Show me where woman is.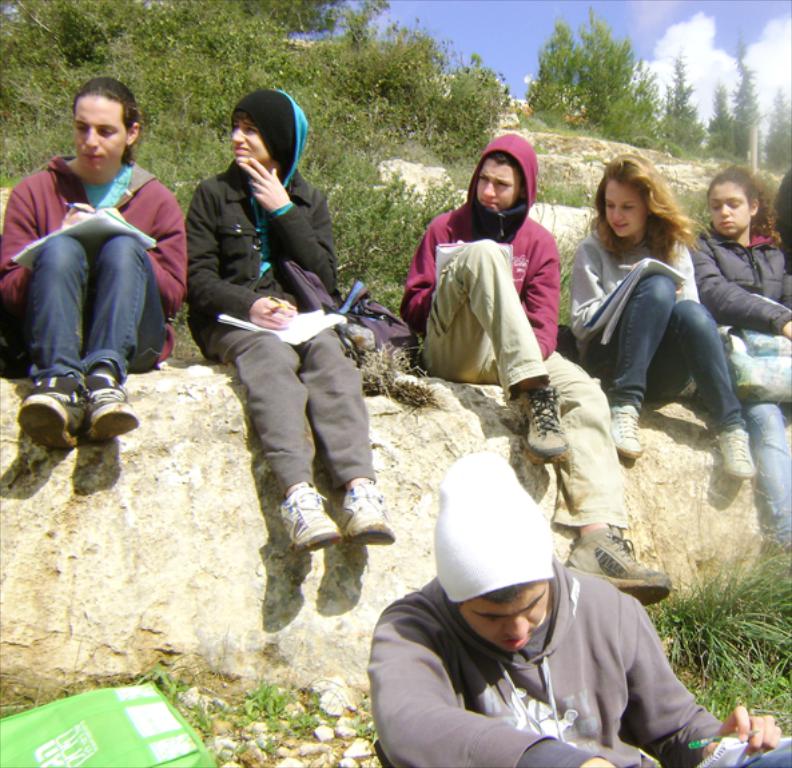
woman is at [569,156,744,489].
